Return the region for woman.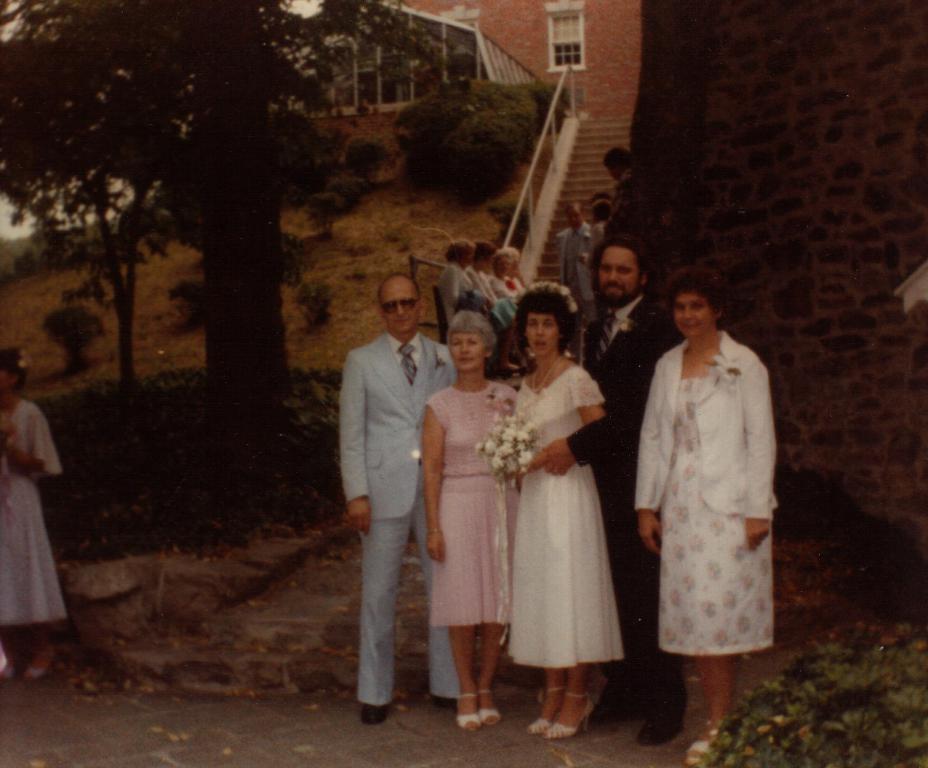
pyautogui.locateOnScreen(409, 305, 514, 737).
